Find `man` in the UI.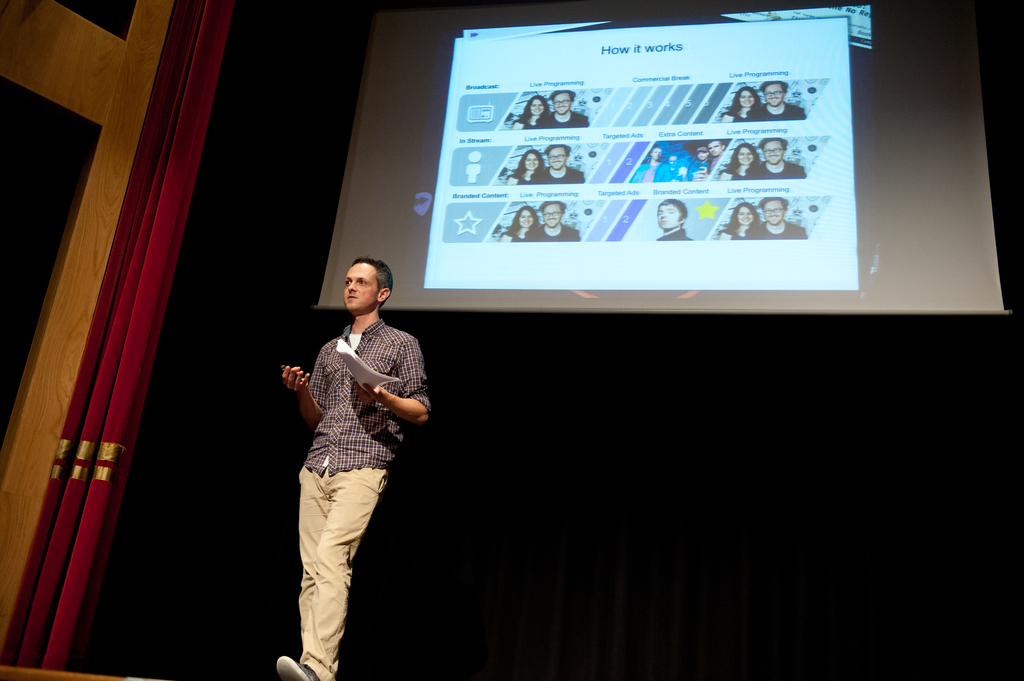
UI element at crop(750, 81, 806, 125).
